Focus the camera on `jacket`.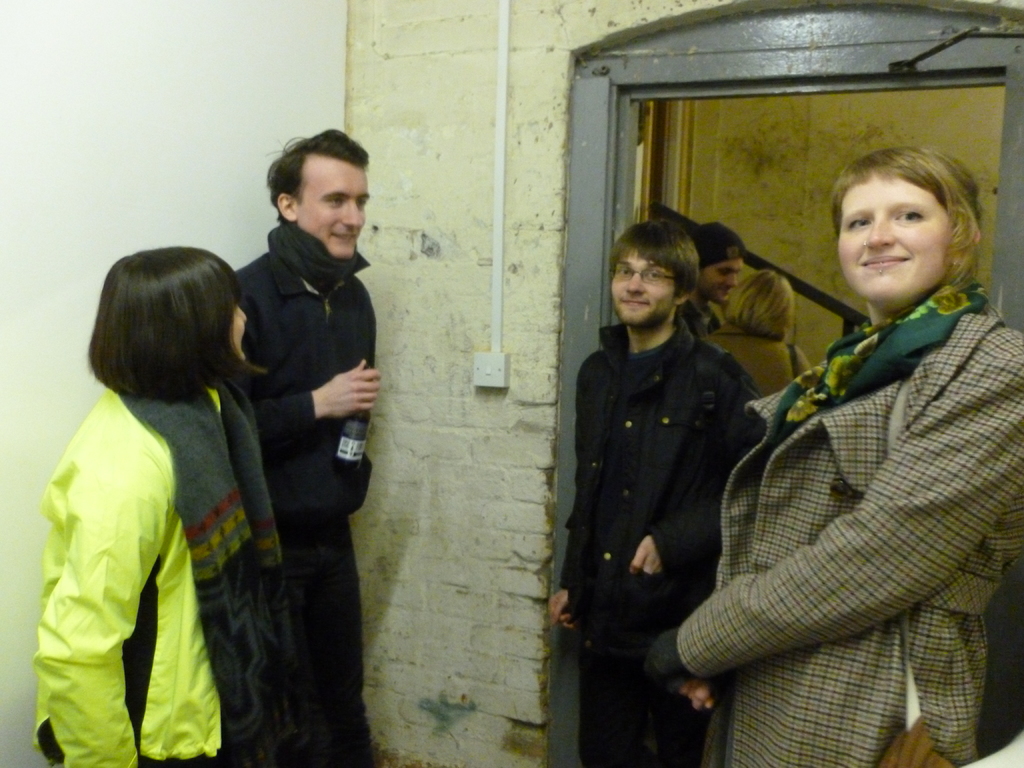
Focus region: BBox(33, 383, 249, 767).
